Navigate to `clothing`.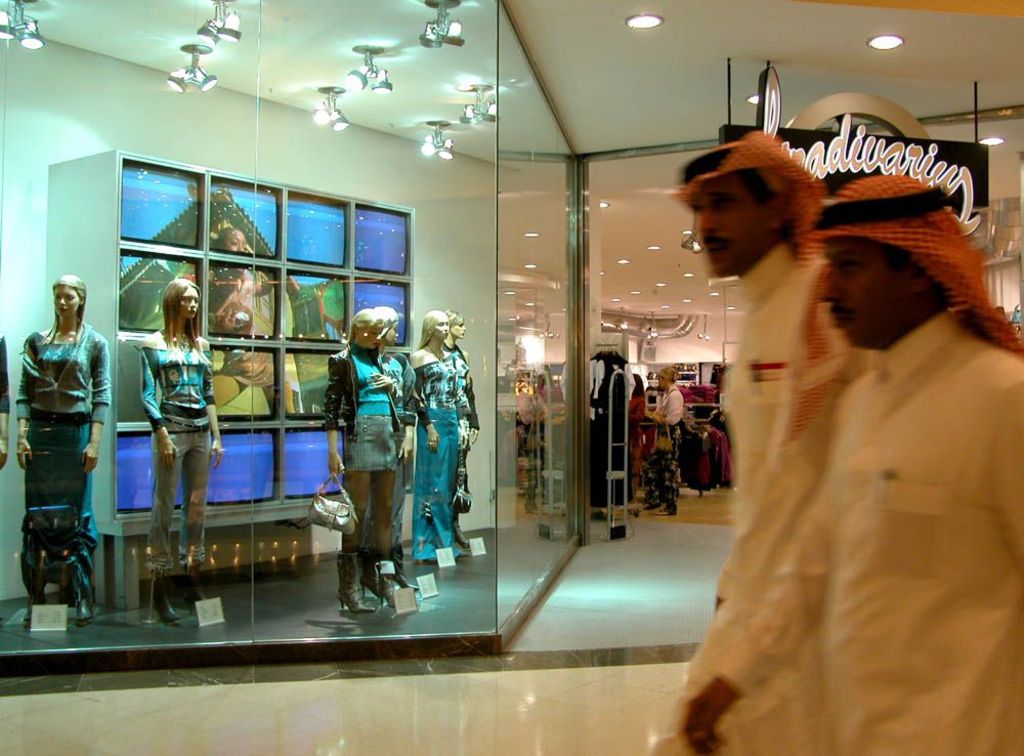
Navigation target: <box>717,239,868,542</box>.
